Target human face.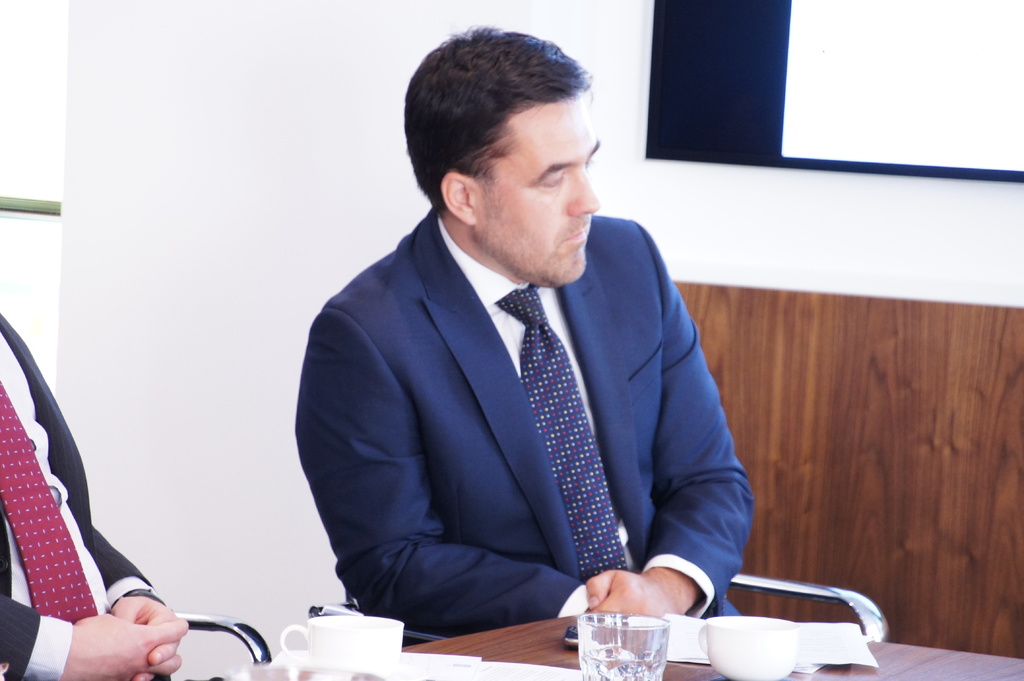
Target region: detection(473, 93, 598, 279).
